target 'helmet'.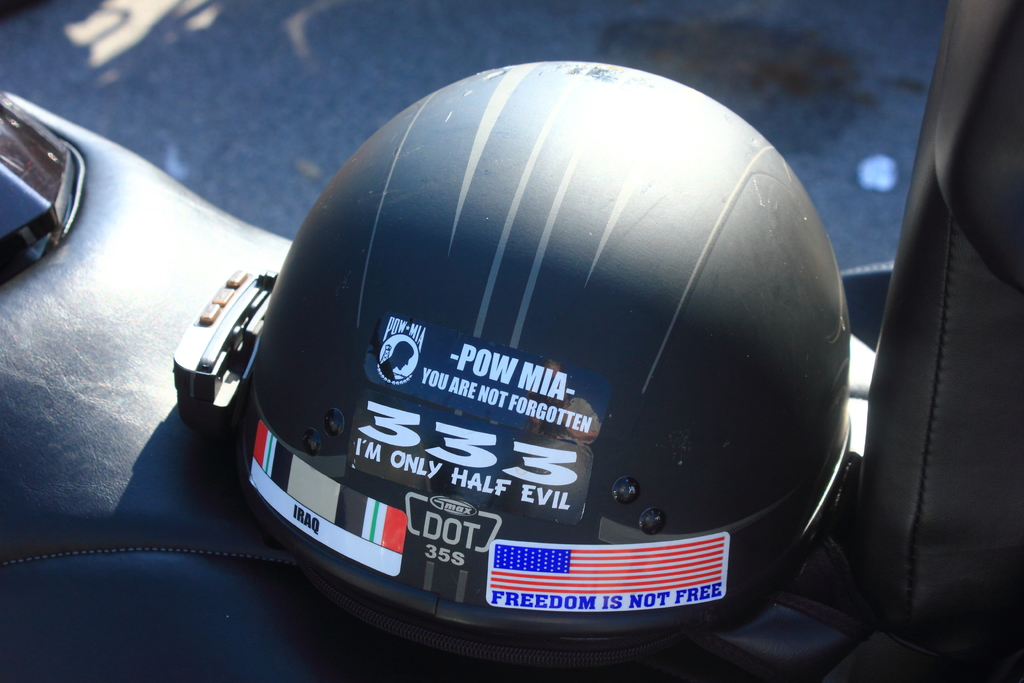
Target region: [x1=186, y1=69, x2=854, y2=671].
